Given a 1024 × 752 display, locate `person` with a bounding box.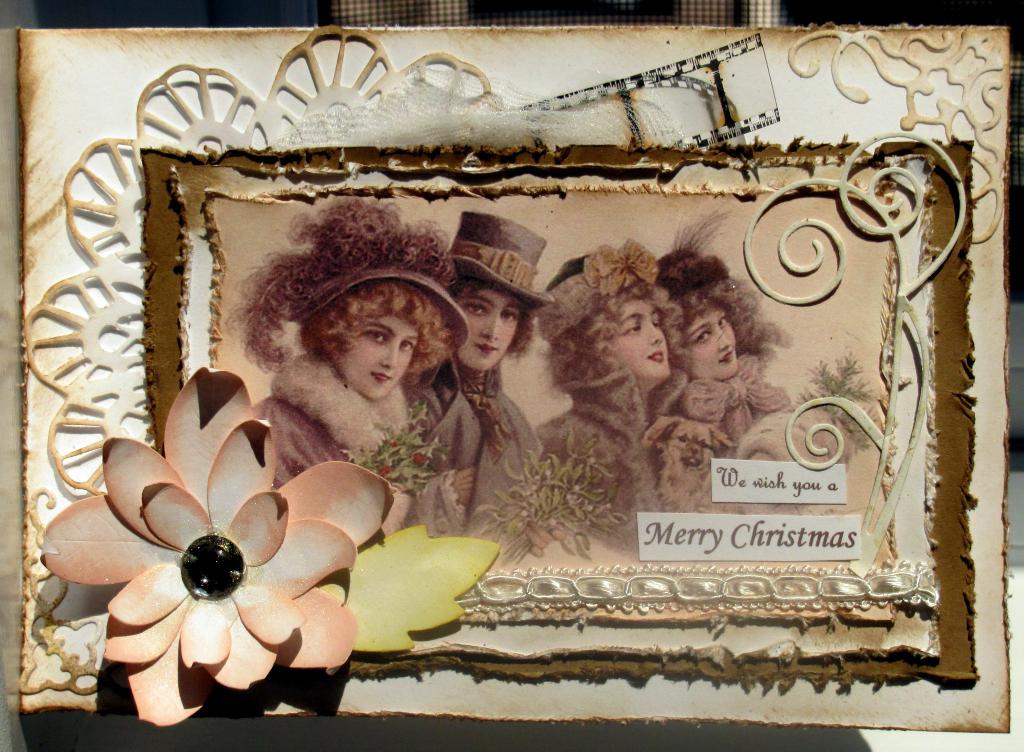
Located: rect(659, 244, 782, 448).
